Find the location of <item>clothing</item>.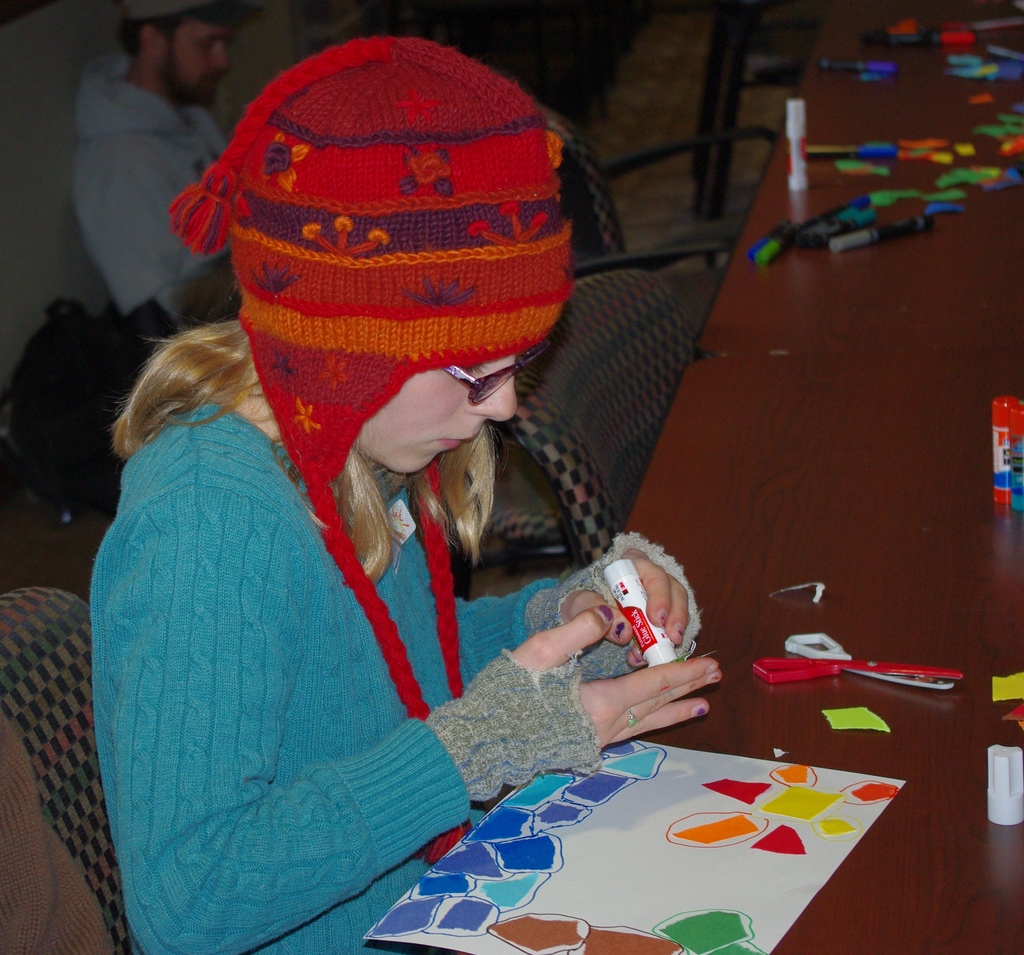
Location: [left=87, top=399, right=649, bottom=954].
